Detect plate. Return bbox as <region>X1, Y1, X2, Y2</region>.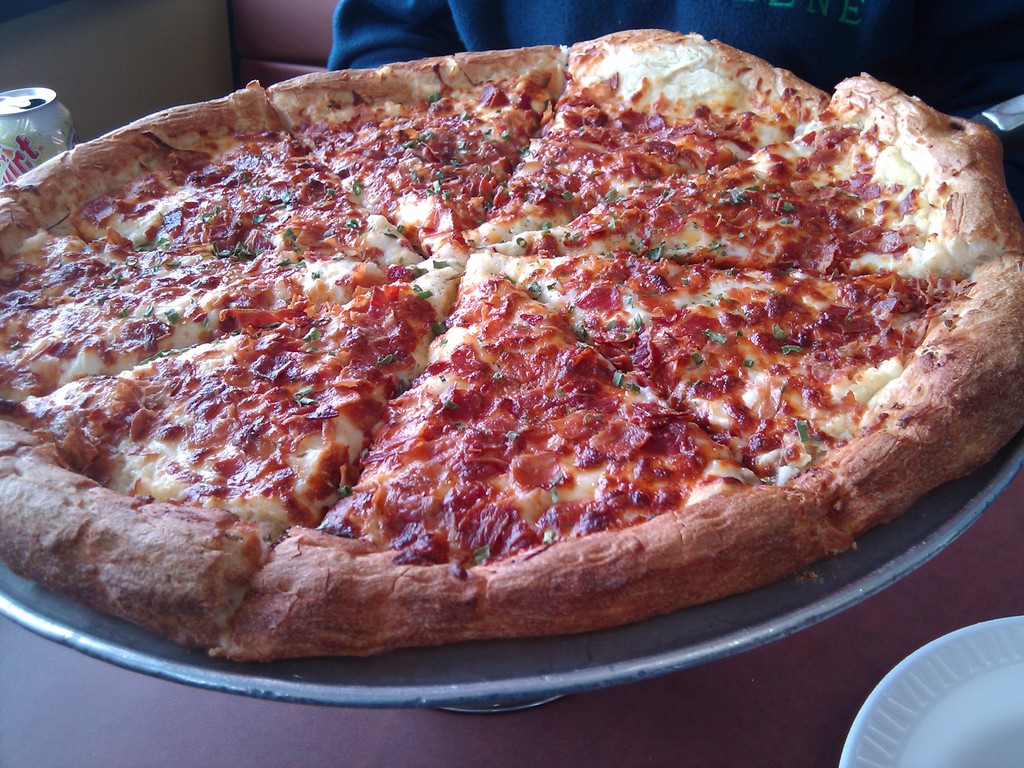
<region>0, 440, 1023, 715</region>.
